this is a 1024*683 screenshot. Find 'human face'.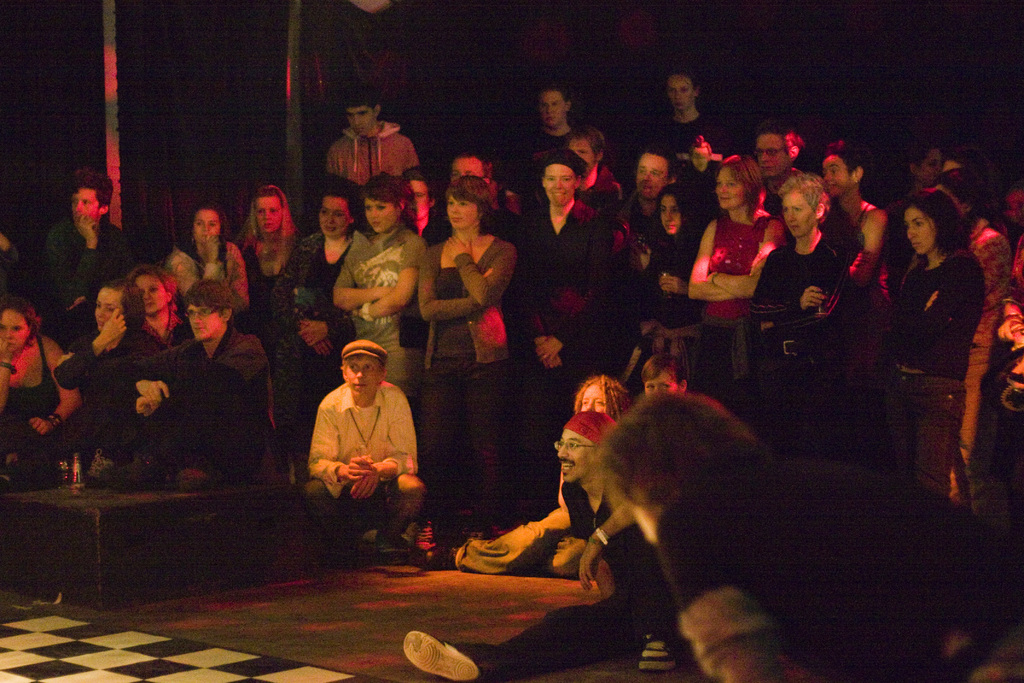
Bounding box: bbox(823, 155, 853, 197).
